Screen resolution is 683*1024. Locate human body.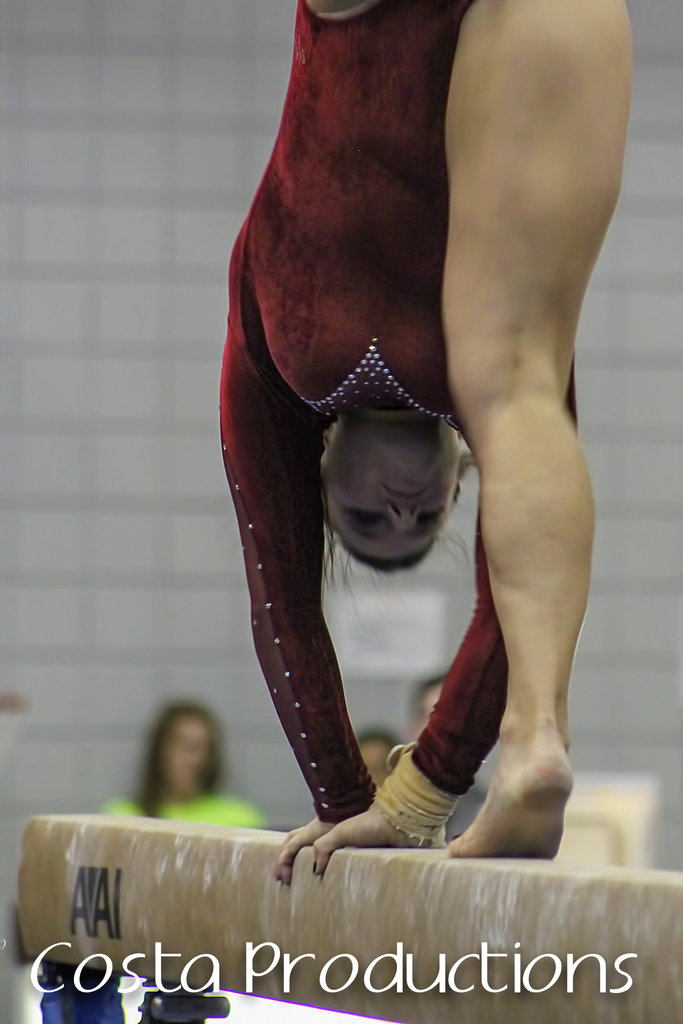
[x1=196, y1=0, x2=648, y2=897].
